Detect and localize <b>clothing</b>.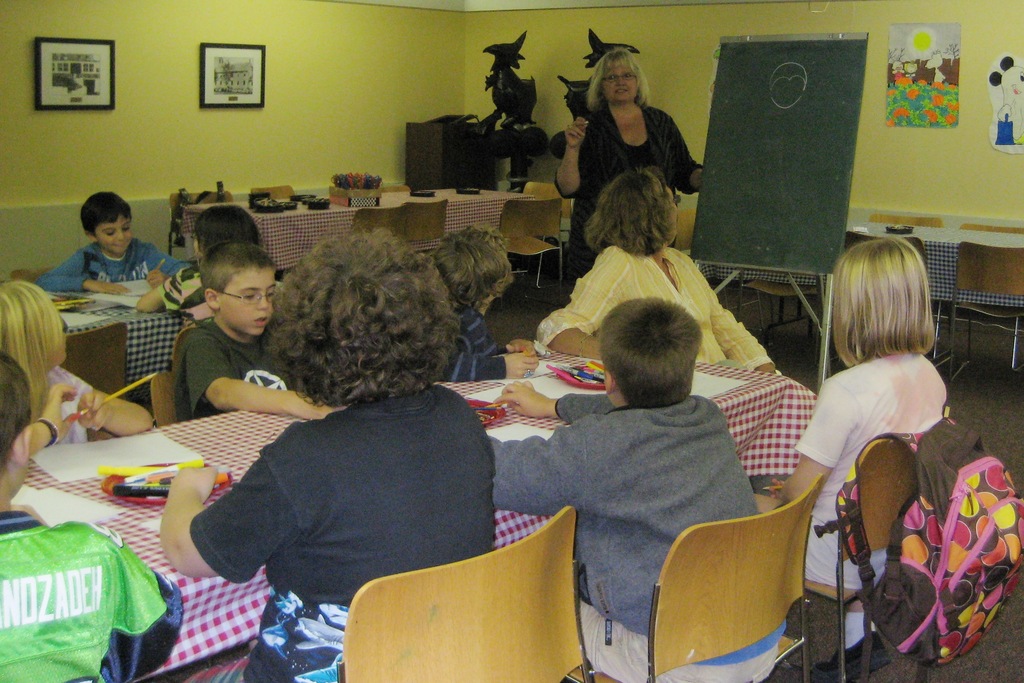
Localized at (488, 386, 781, 682).
